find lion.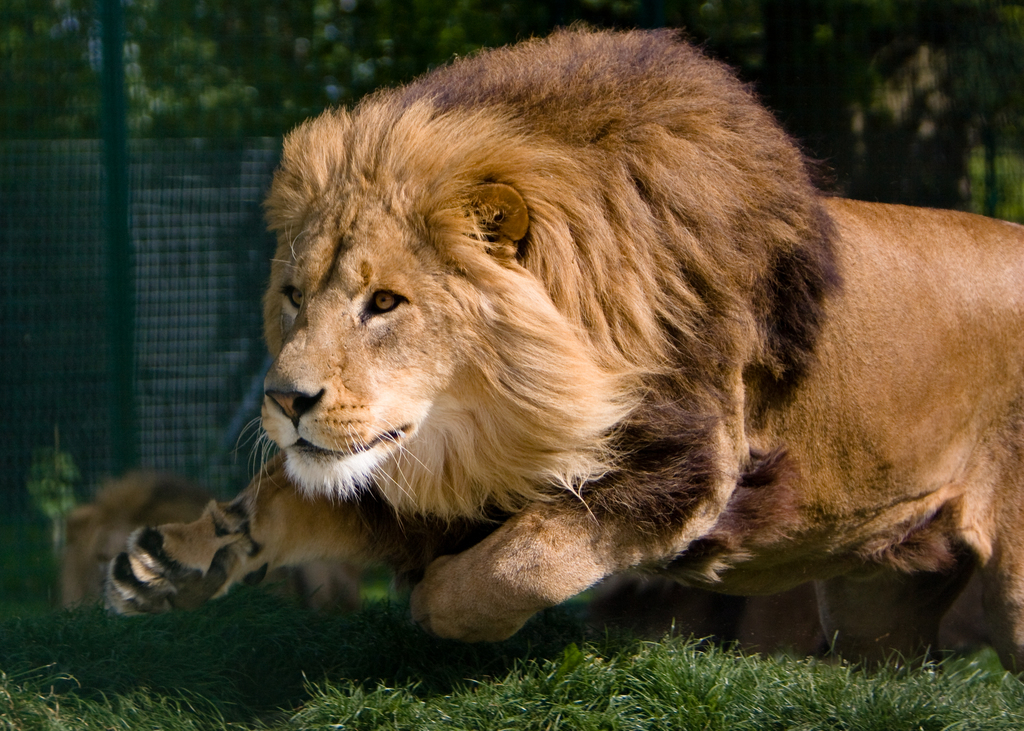
box(63, 468, 364, 616).
